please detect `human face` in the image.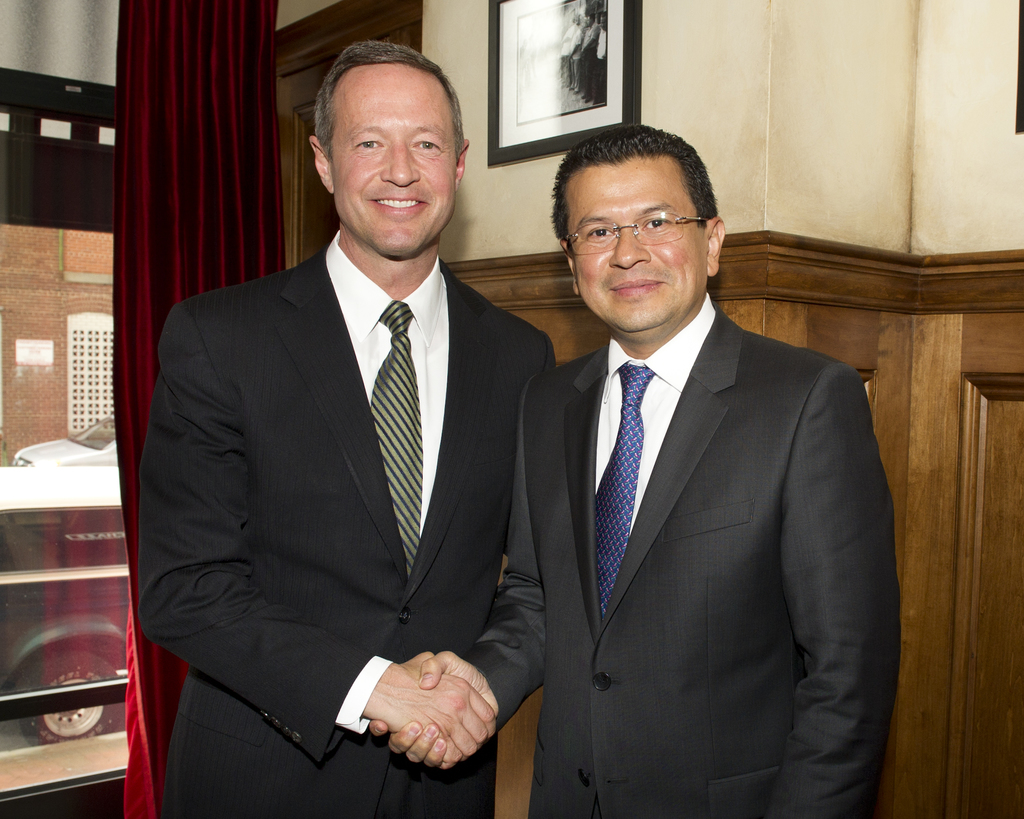
[x1=568, y1=158, x2=708, y2=332].
